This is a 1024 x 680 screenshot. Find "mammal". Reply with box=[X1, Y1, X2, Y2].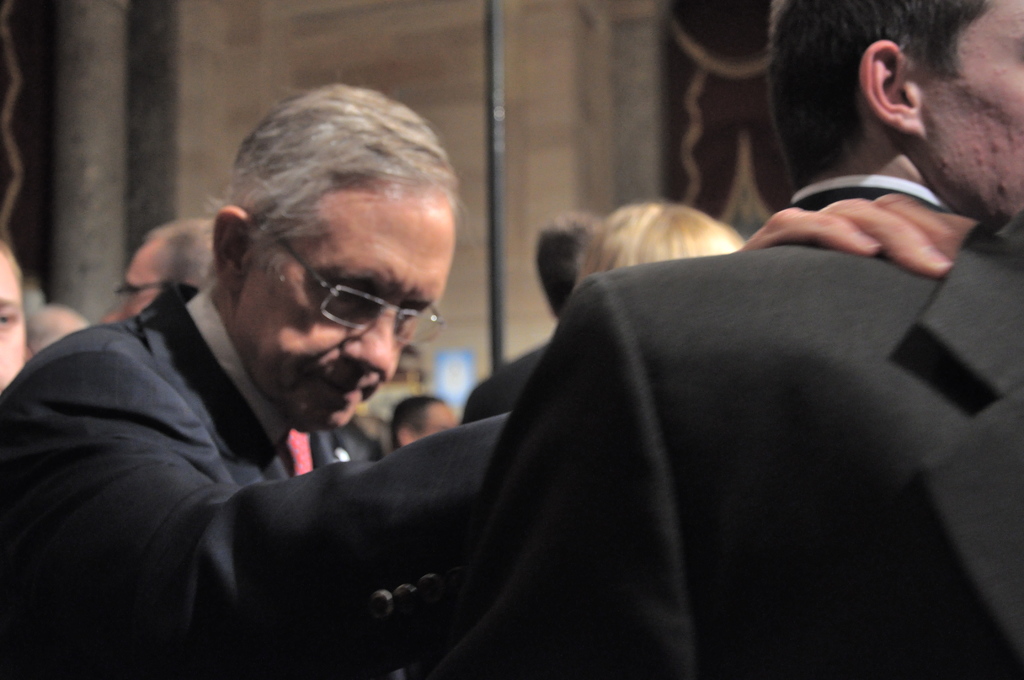
box=[762, 0, 1023, 235].
